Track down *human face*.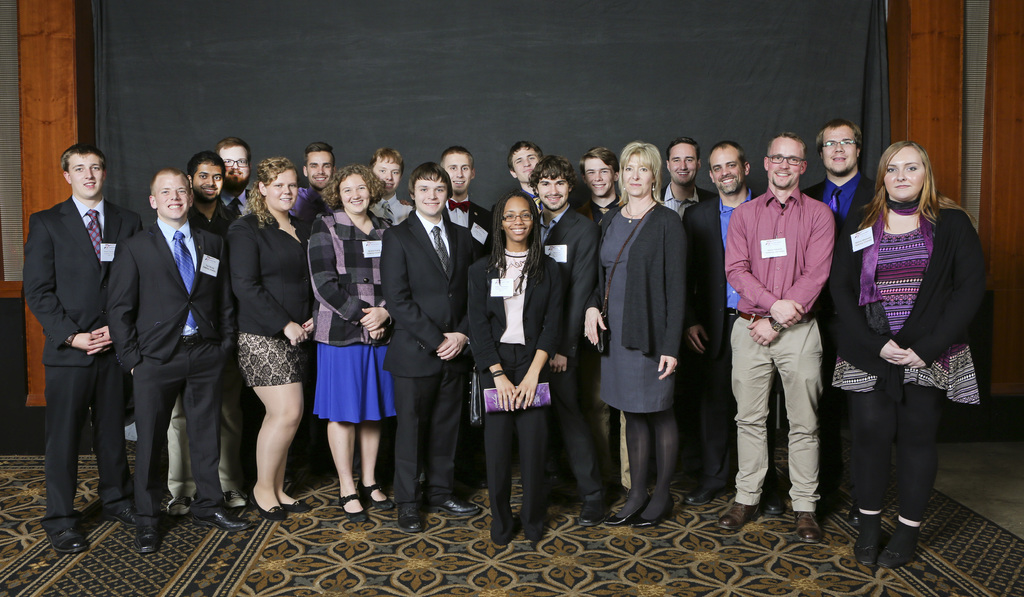
Tracked to [159, 181, 194, 225].
